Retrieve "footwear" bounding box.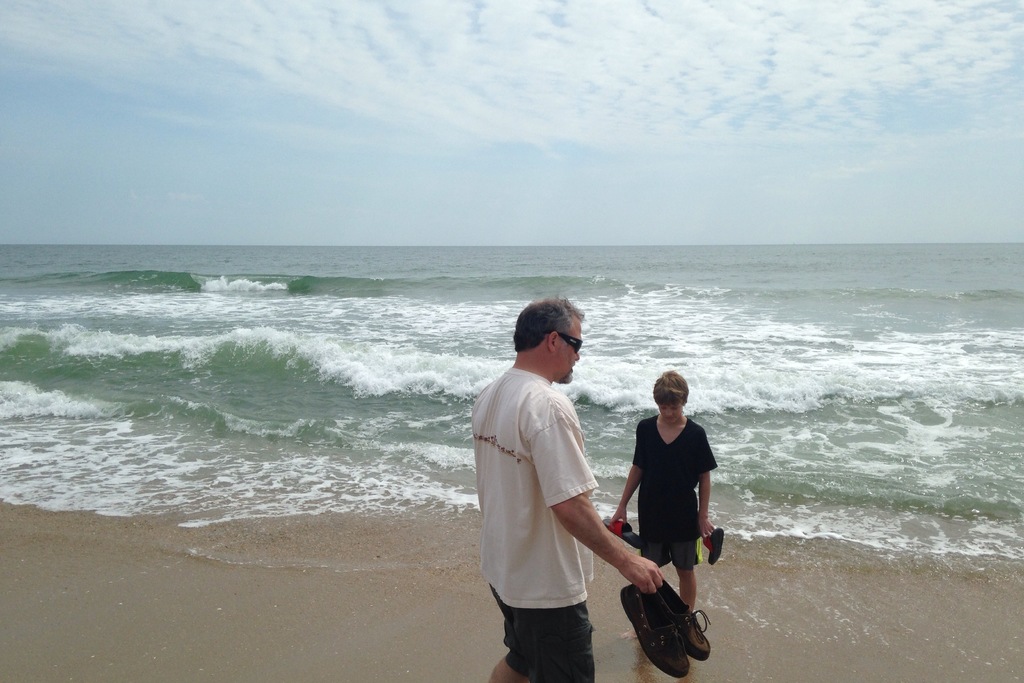
Bounding box: 703 527 724 563.
